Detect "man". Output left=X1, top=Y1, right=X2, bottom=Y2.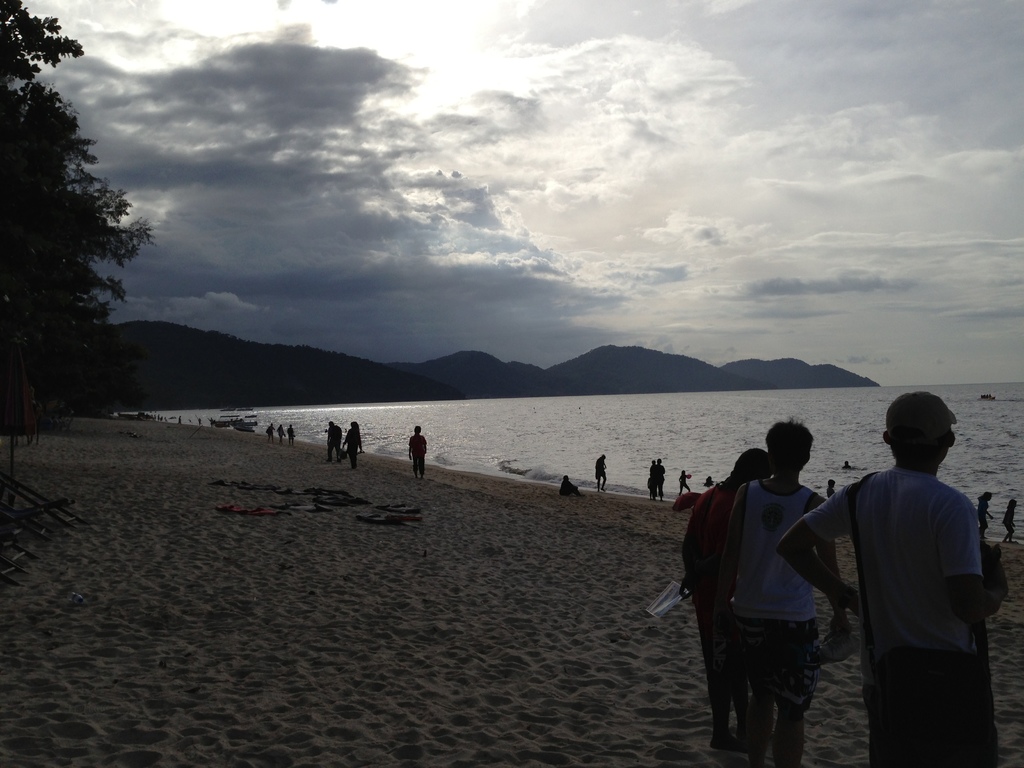
left=595, top=456, right=613, bottom=492.
